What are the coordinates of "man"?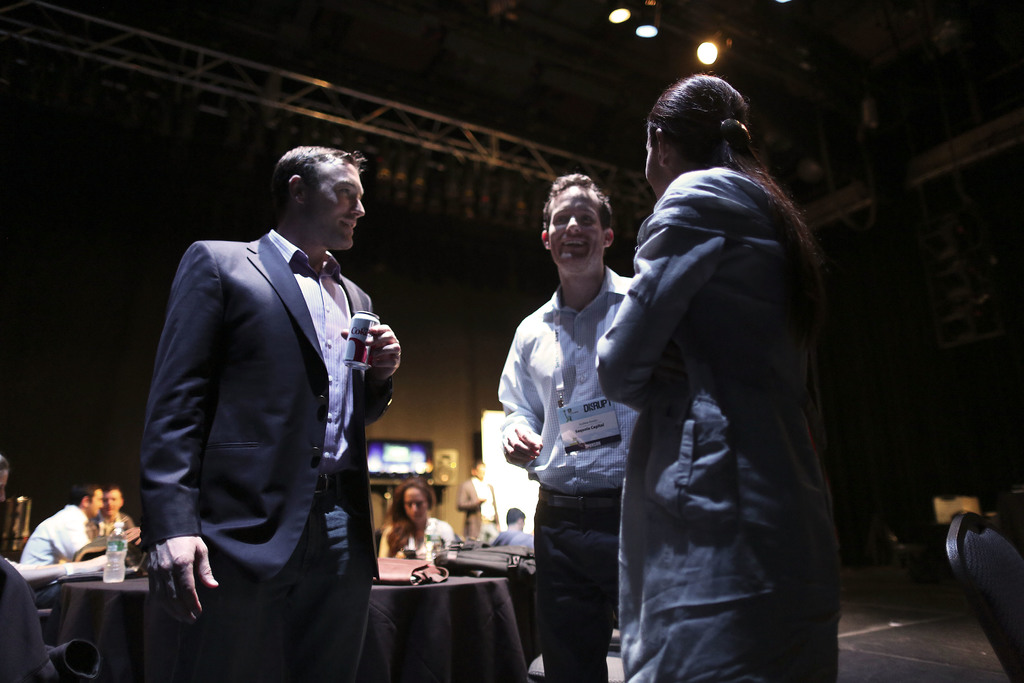
[137, 119, 408, 670].
